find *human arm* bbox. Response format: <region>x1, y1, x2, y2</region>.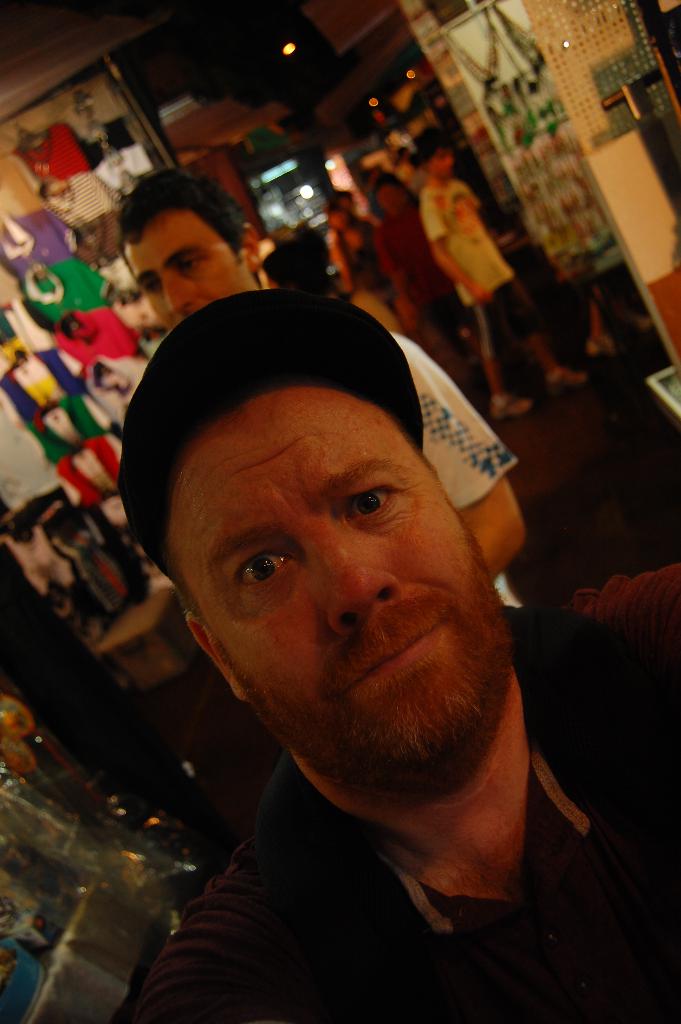
<region>143, 851, 341, 1023</region>.
